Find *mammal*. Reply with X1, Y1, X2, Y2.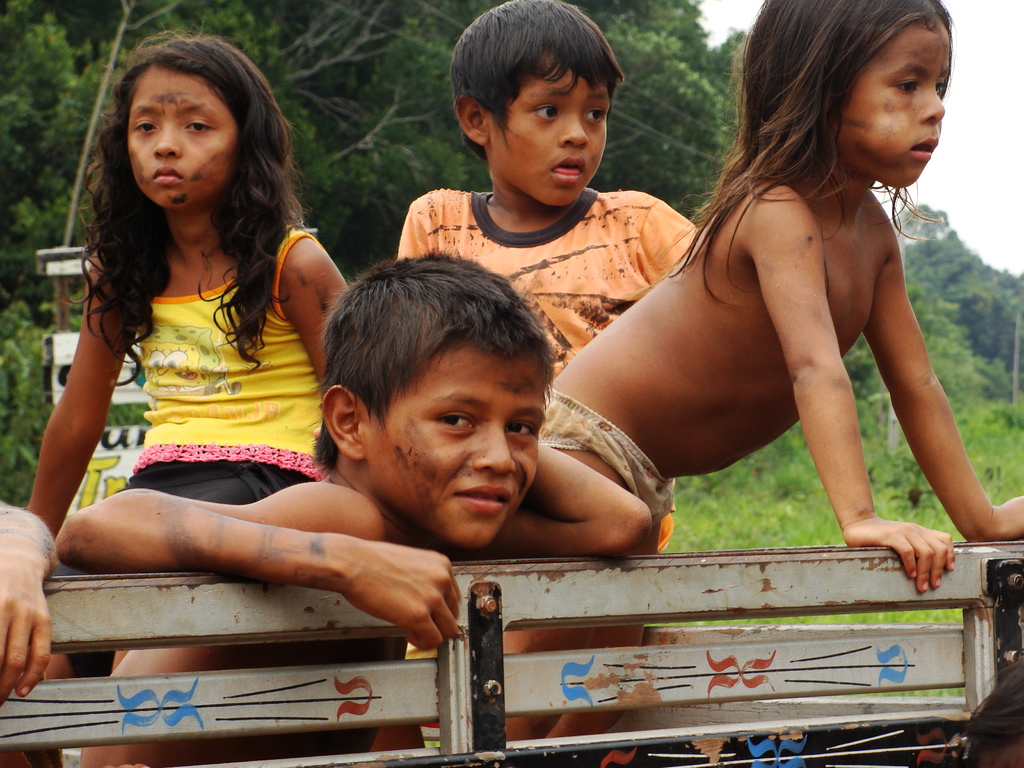
972, 659, 1023, 767.
